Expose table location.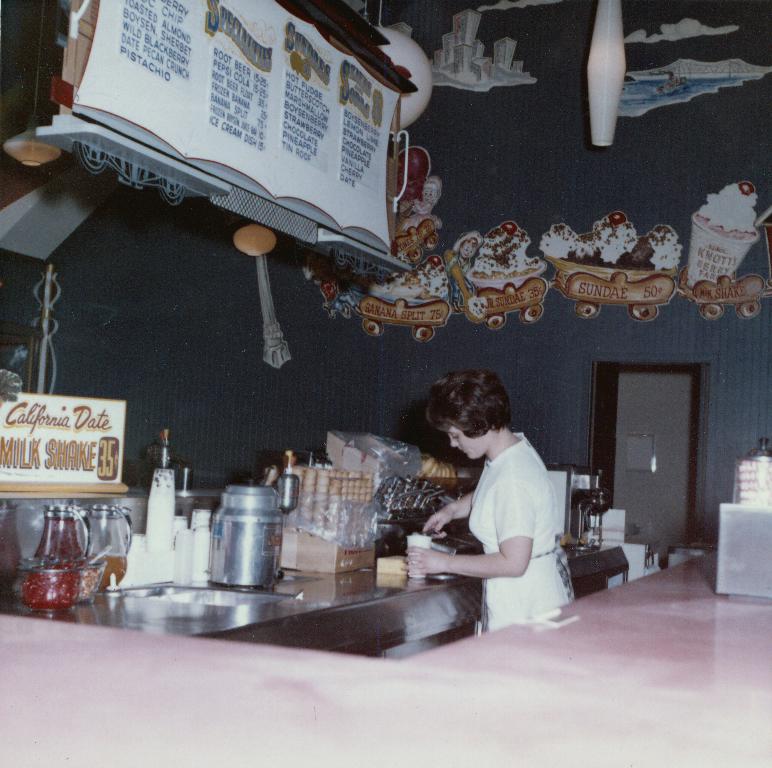
Exposed at (0,541,771,767).
